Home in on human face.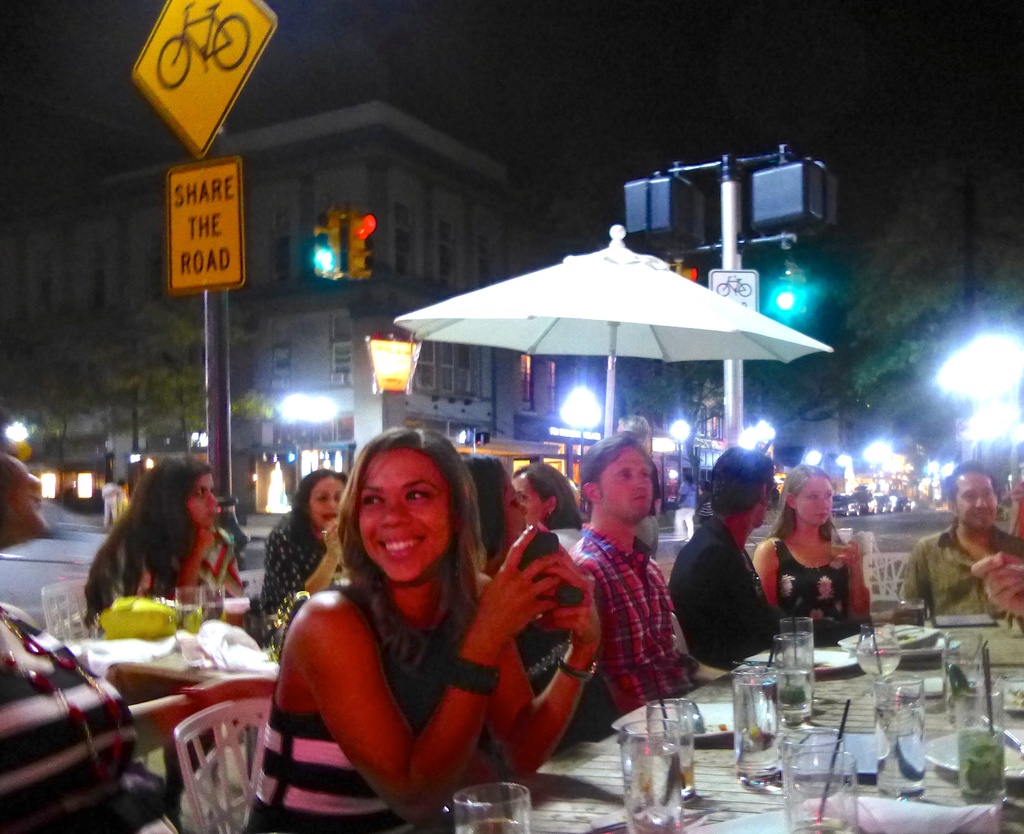
Homed in at crop(799, 477, 835, 525).
